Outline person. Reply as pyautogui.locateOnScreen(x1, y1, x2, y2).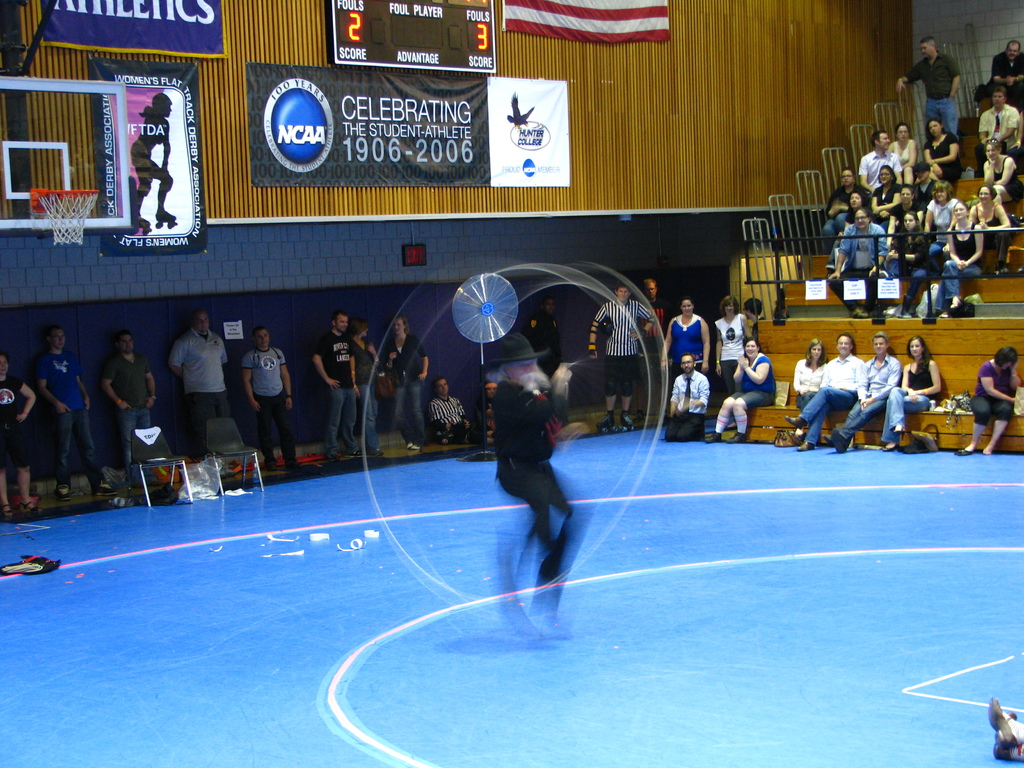
pyautogui.locateOnScreen(0, 346, 38, 522).
